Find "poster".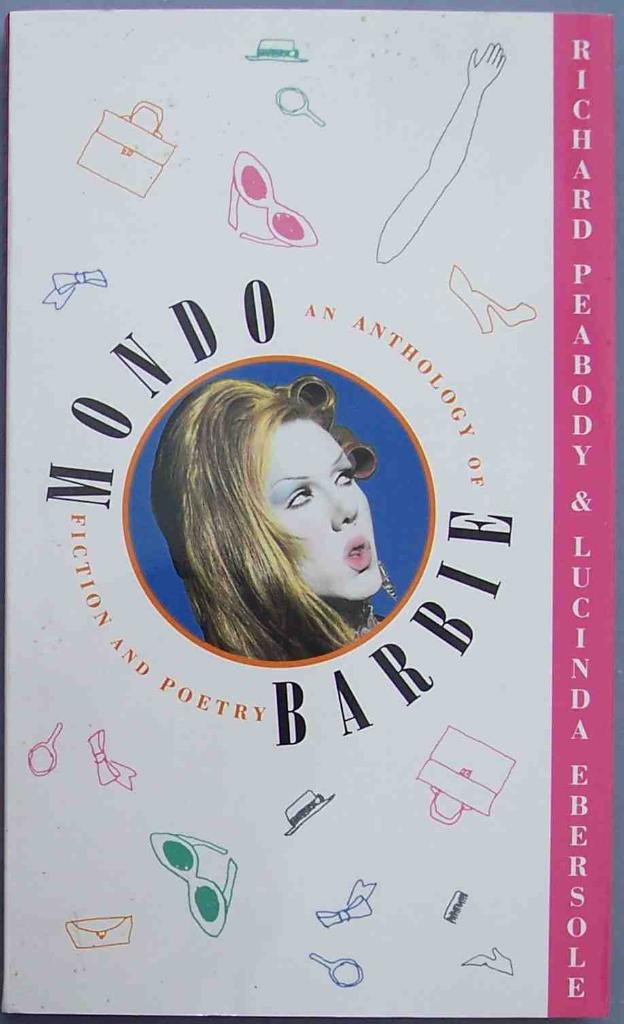
select_region(3, 4, 618, 1022).
